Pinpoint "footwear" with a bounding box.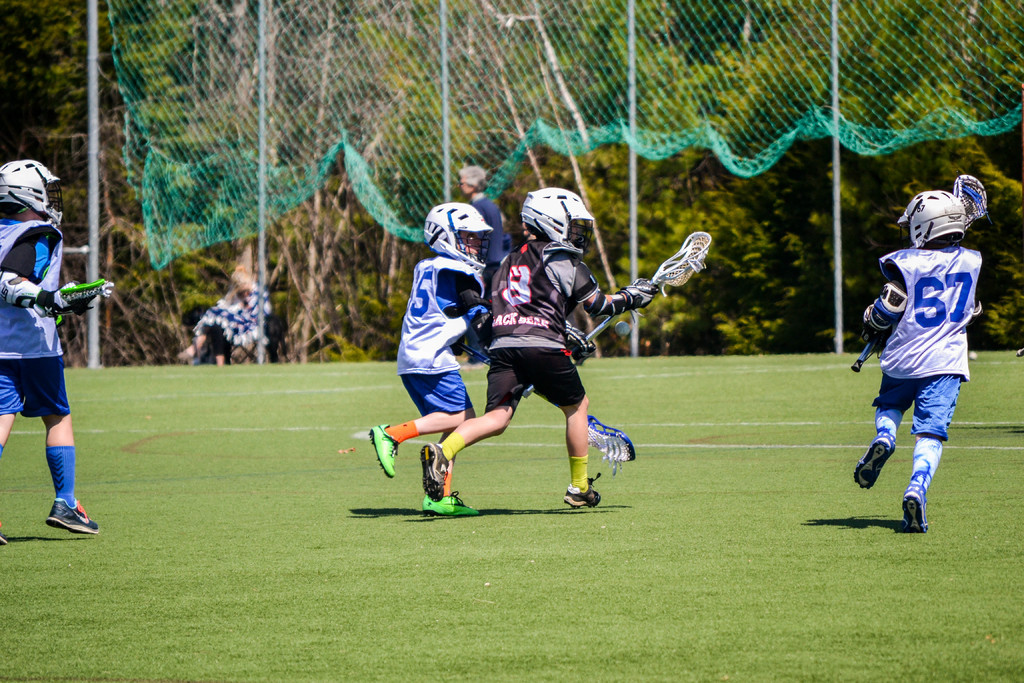
<region>852, 436, 893, 487</region>.
